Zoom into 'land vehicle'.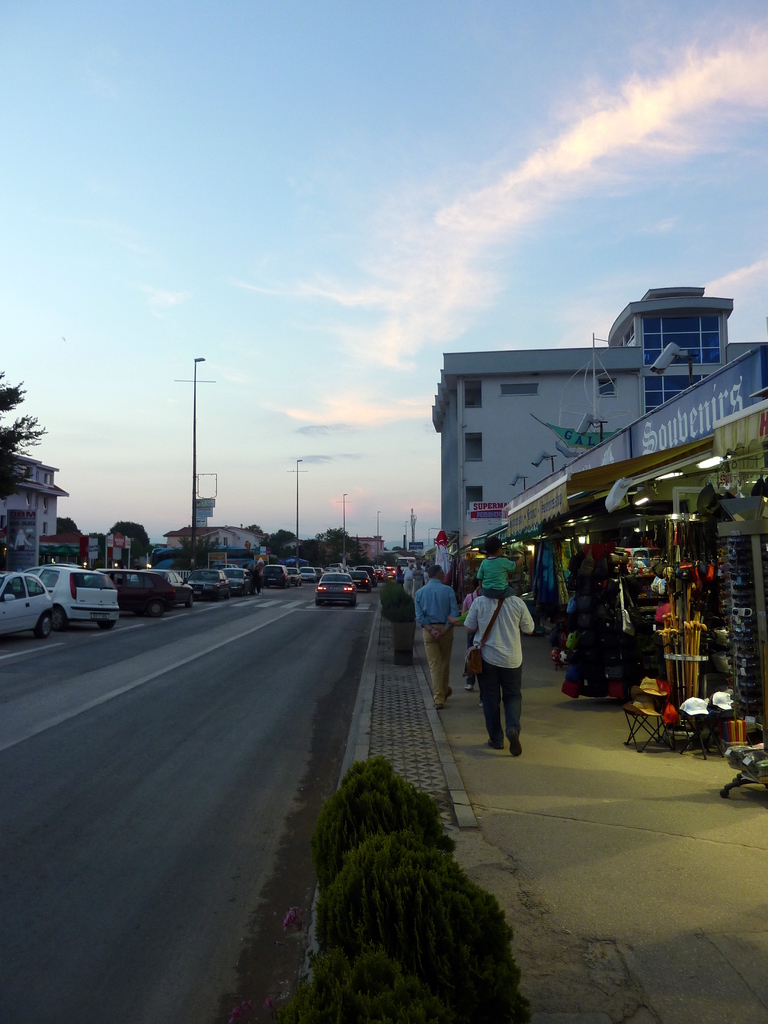
Zoom target: box(291, 573, 300, 584).
